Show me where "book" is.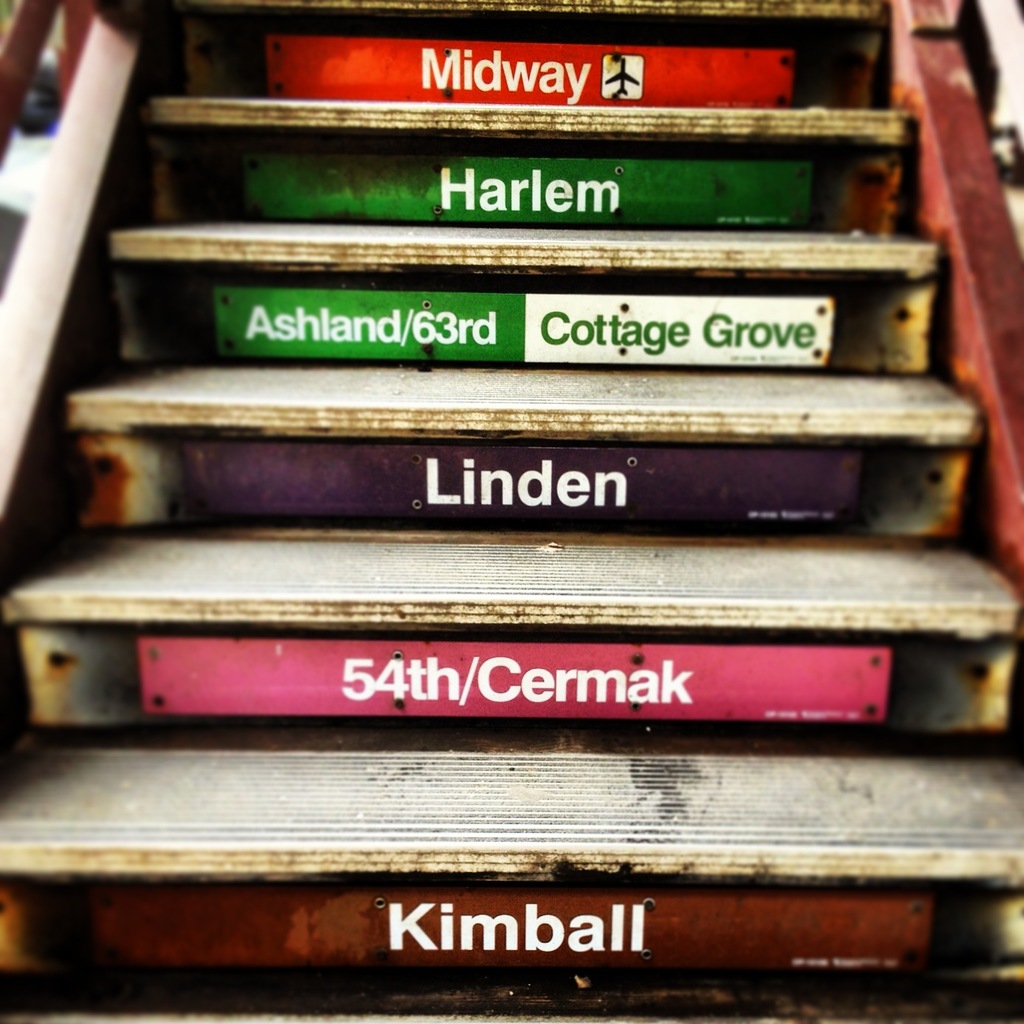
"book" is at 171, 443, 857, 520.
